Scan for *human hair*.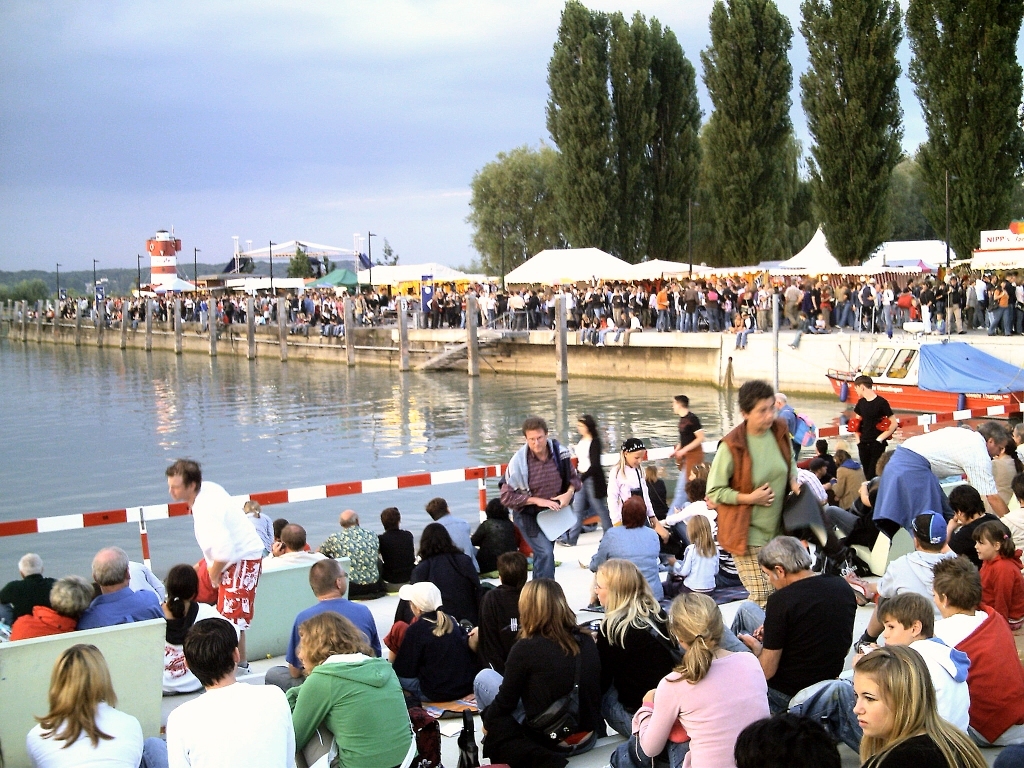
Scan result: box(308, 560, 338, 598).
